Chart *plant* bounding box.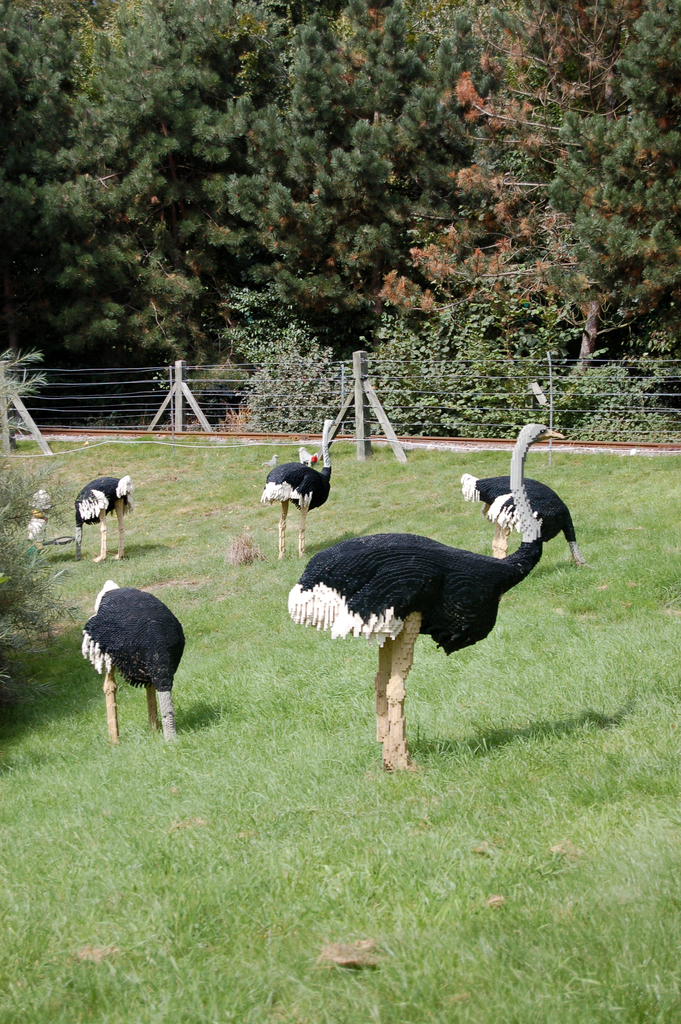
Charted: left=432, top=256, right=561, bottom=447.
